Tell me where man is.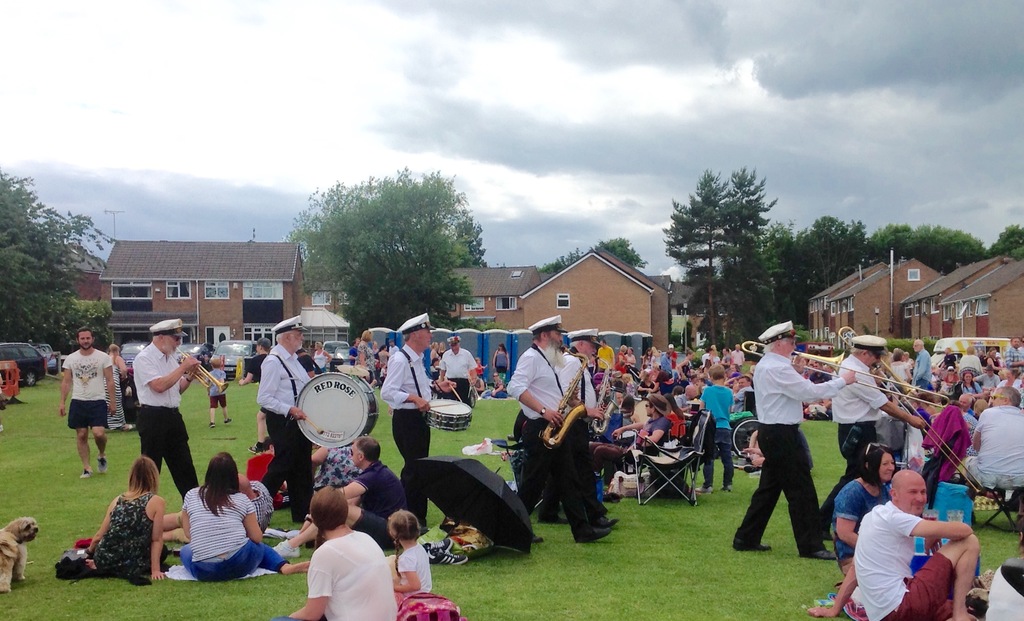
man is at 817 333 925 539.
